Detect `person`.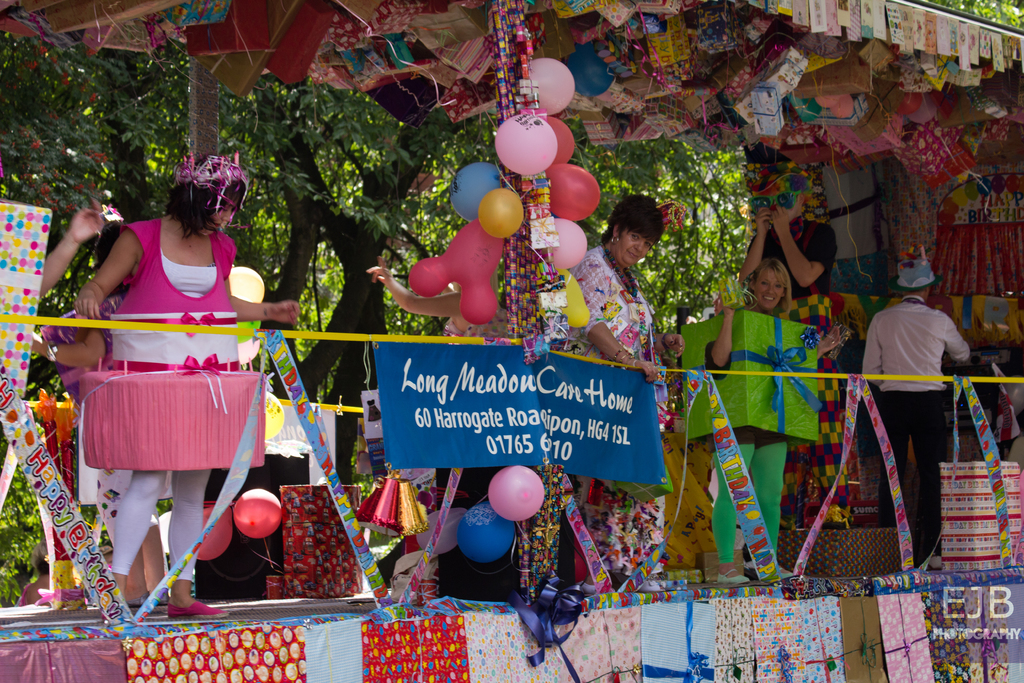
Detected at x1=28 y1=219 x2=174 y2=621.
